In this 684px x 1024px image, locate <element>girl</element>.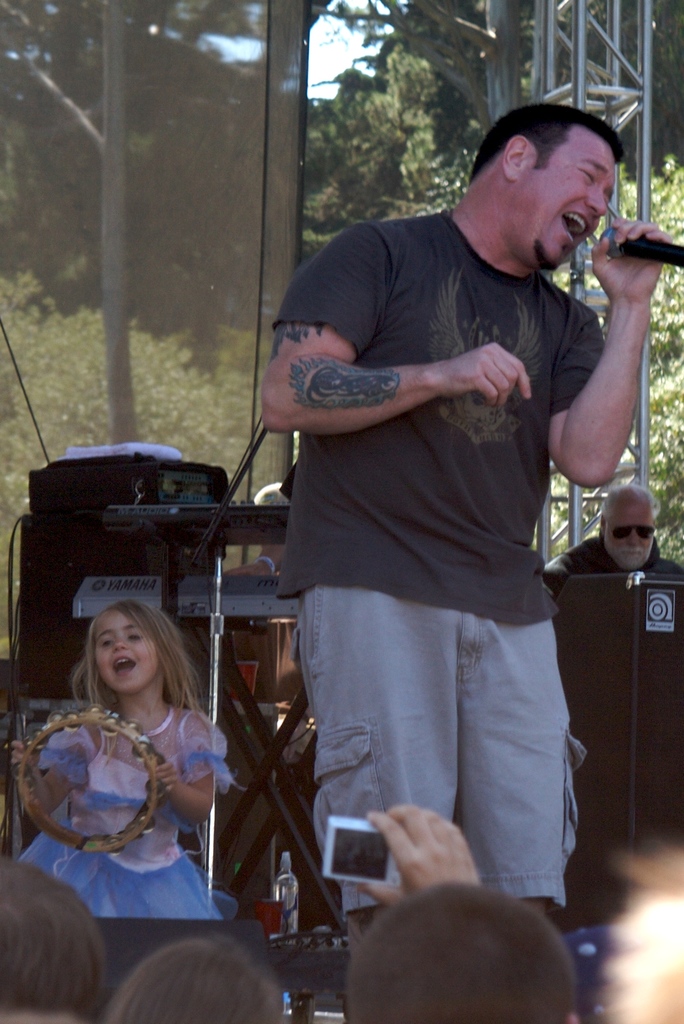
Bounding box: crop(15, 598, 240, 922).
